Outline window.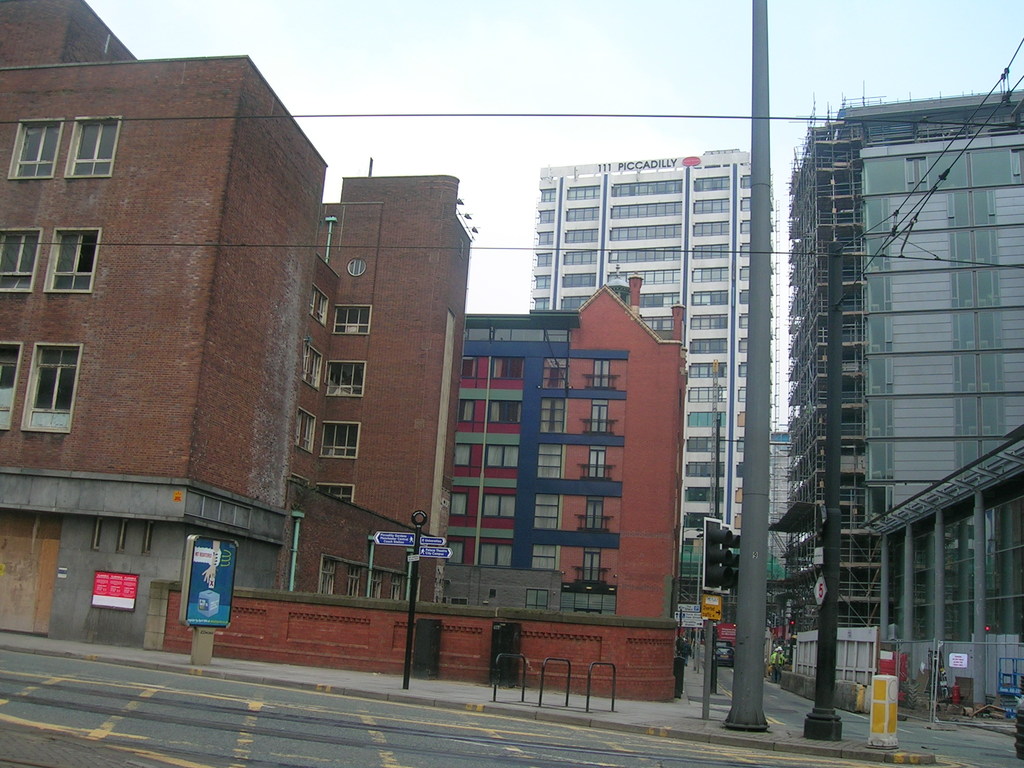
Outline: region(534, 496, 559, 527).
